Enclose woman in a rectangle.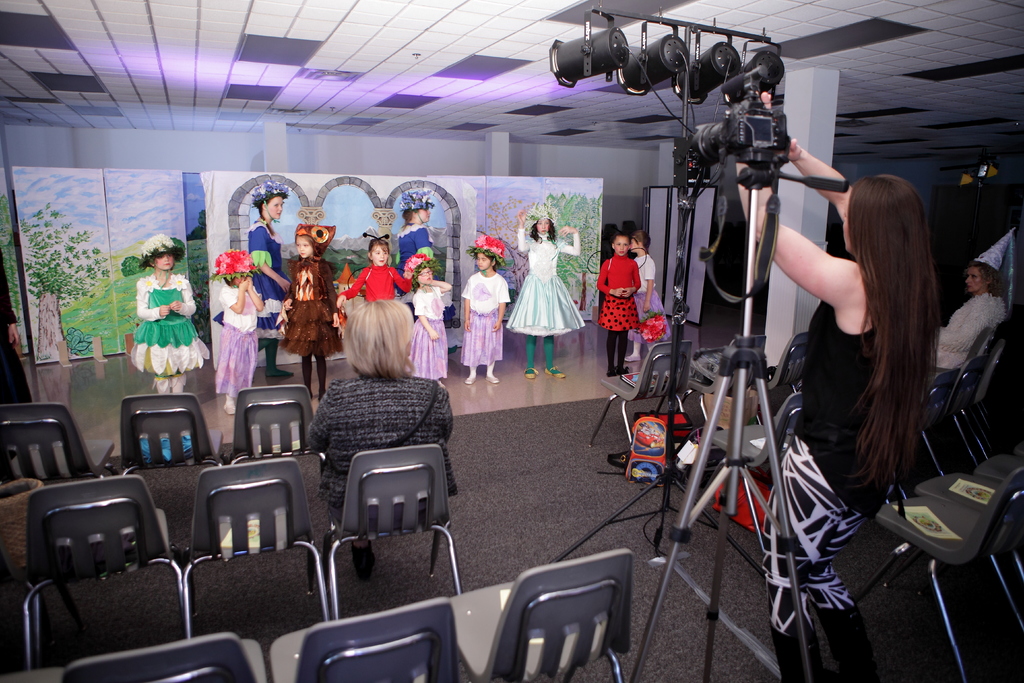
734:138:938:675.
